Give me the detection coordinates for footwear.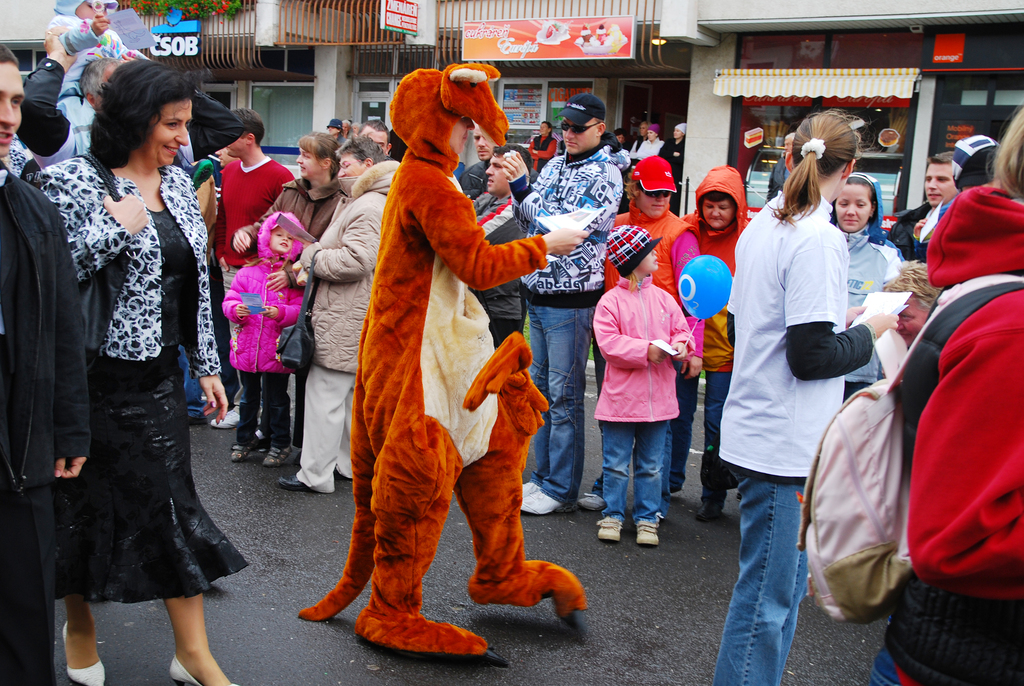
region(263, 436, 300, 471).
